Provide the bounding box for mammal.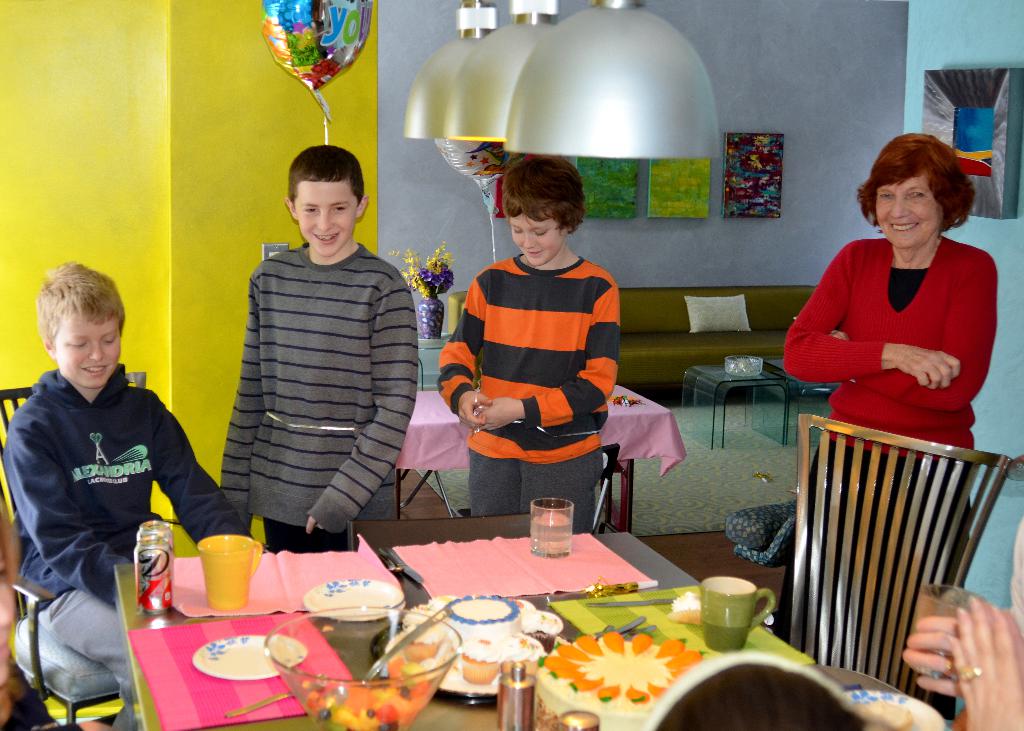
Rect(435, 151, 620, 530).
